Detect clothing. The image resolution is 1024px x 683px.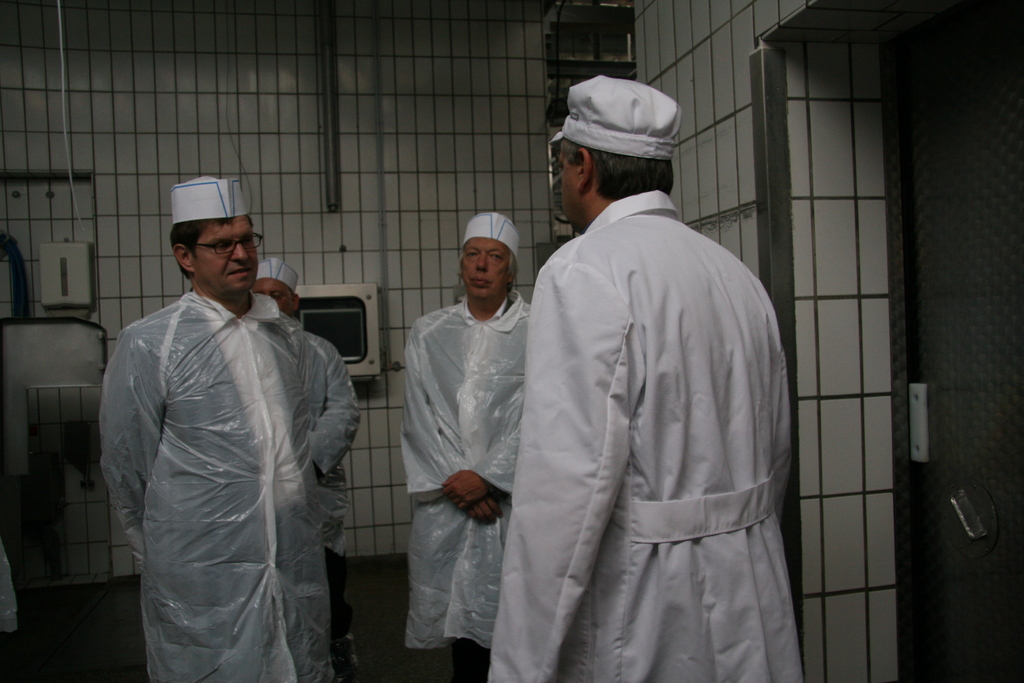
<region>484, 188, 815, 677</region>.
